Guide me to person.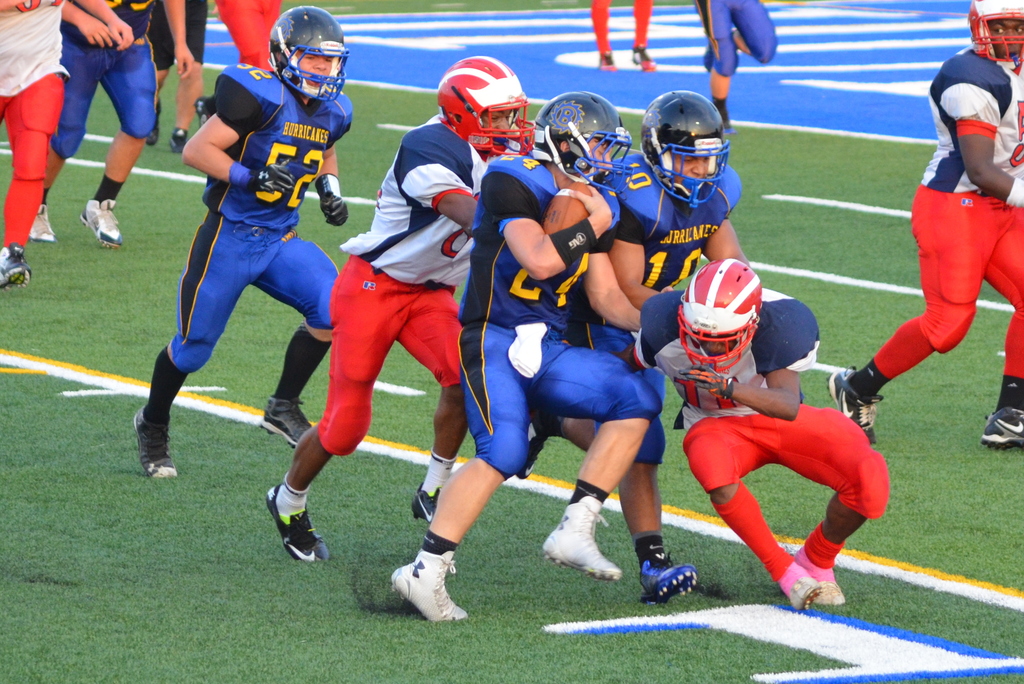
Guidance: bbox=[827, 0, 1023, 447].
